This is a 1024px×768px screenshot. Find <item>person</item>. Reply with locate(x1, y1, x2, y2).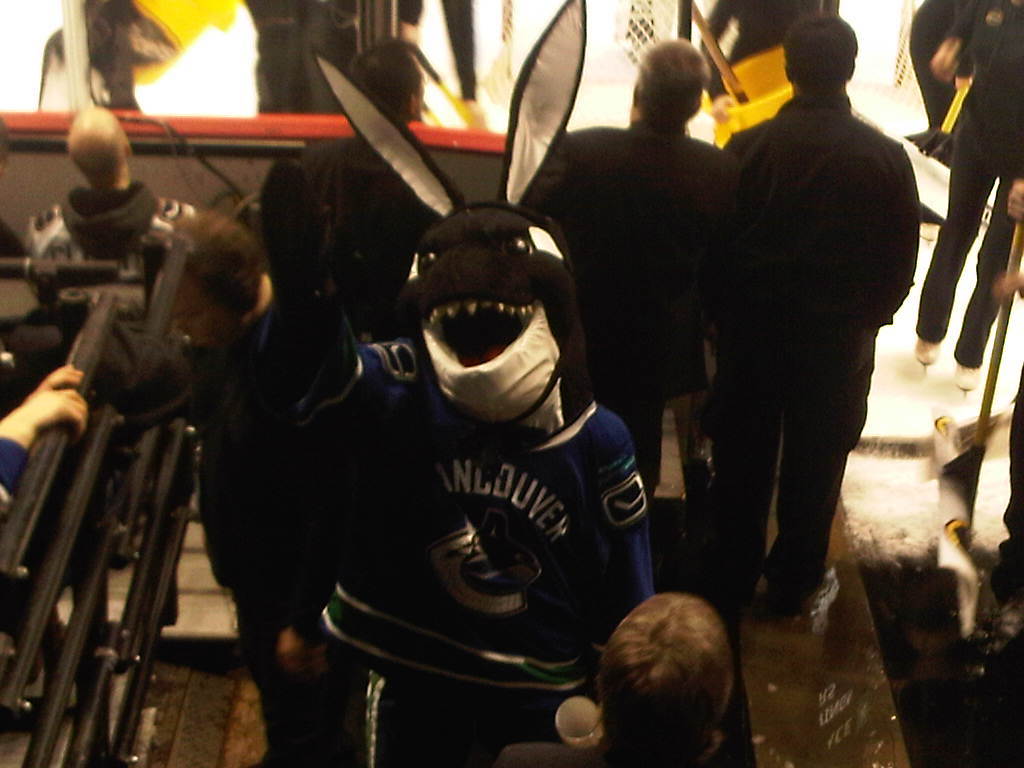
locate(517, 35, 746, 510).
